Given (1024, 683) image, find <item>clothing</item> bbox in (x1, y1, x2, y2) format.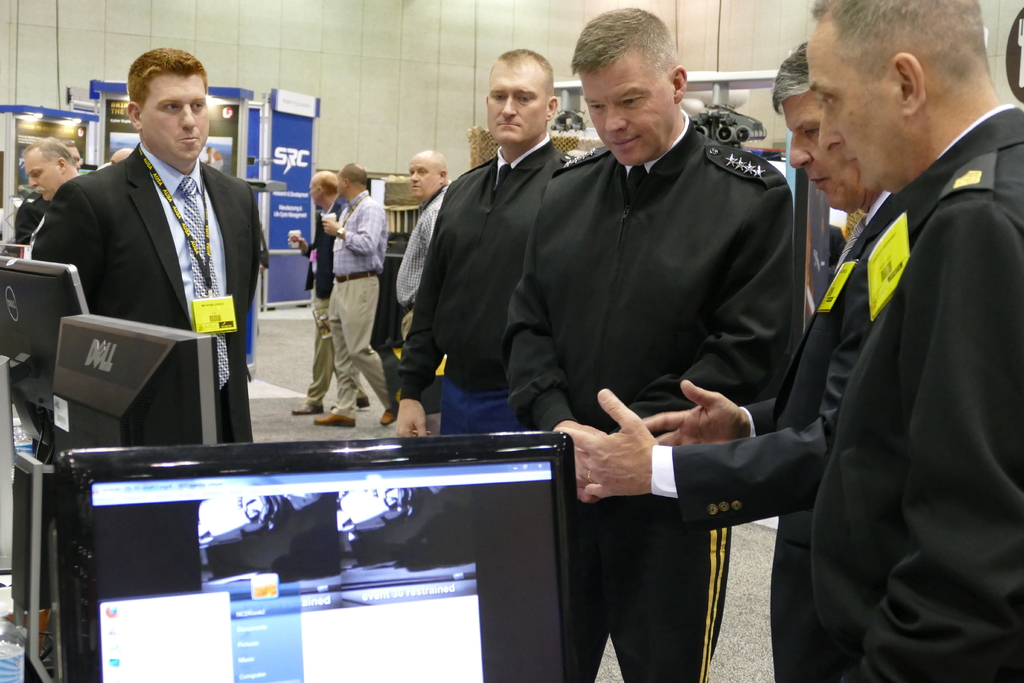
(399, 139, 573, 431).
